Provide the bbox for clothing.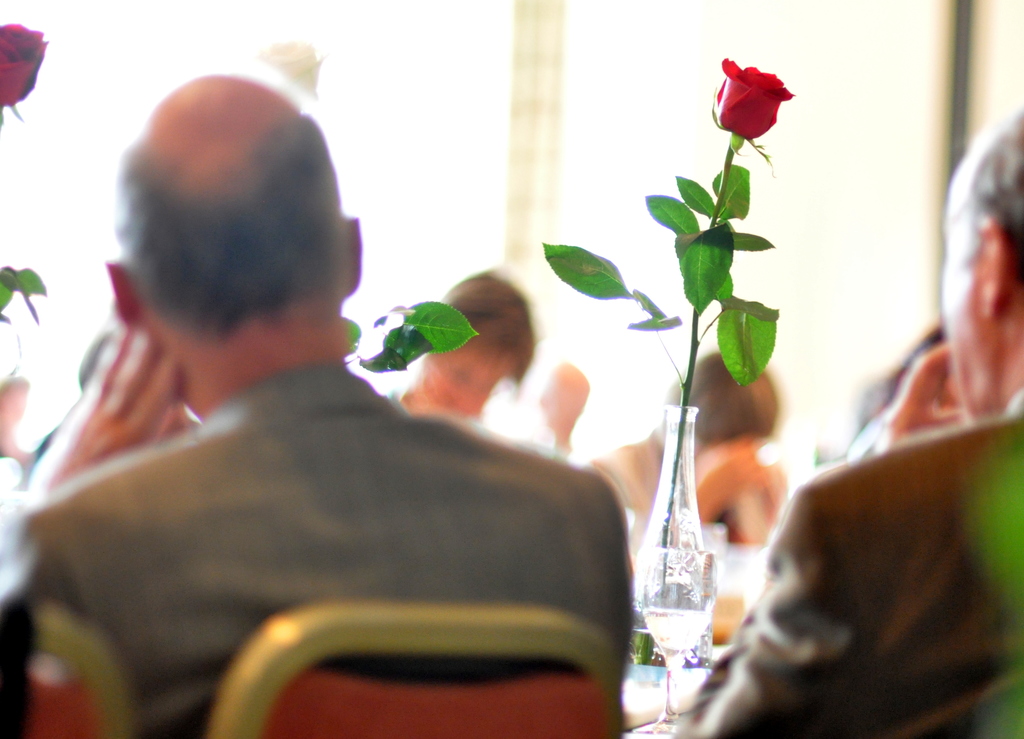
{"left": 675, "top": 394, "right": 1023, "bottom": 738}.
